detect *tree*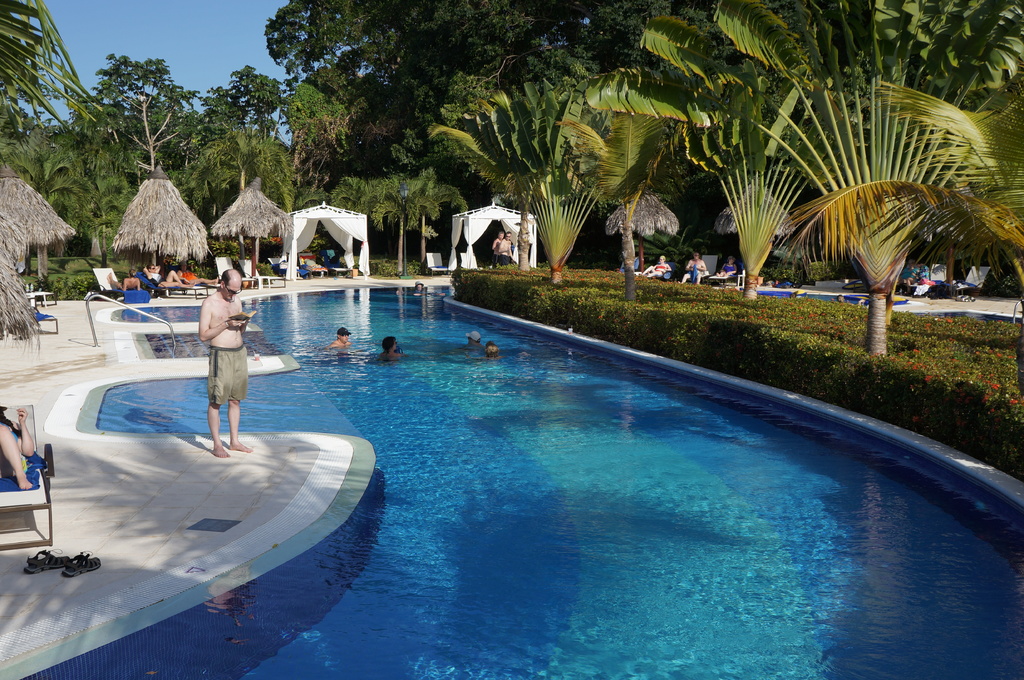
575 0 819 311
